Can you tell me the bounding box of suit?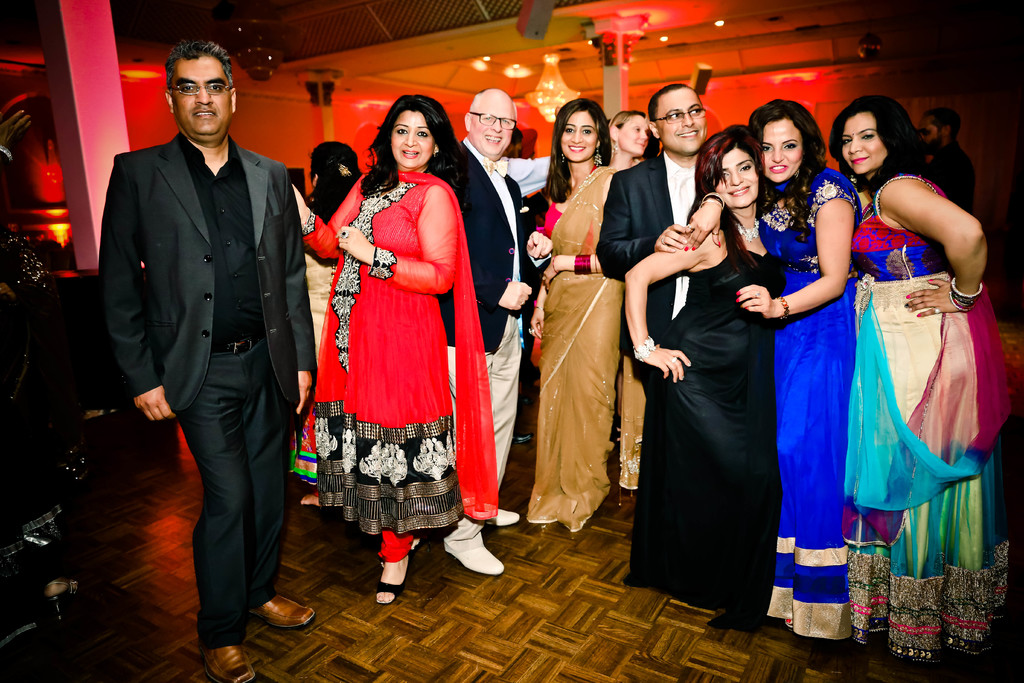
x1=104 y1=72 x2=305 y2=642.
